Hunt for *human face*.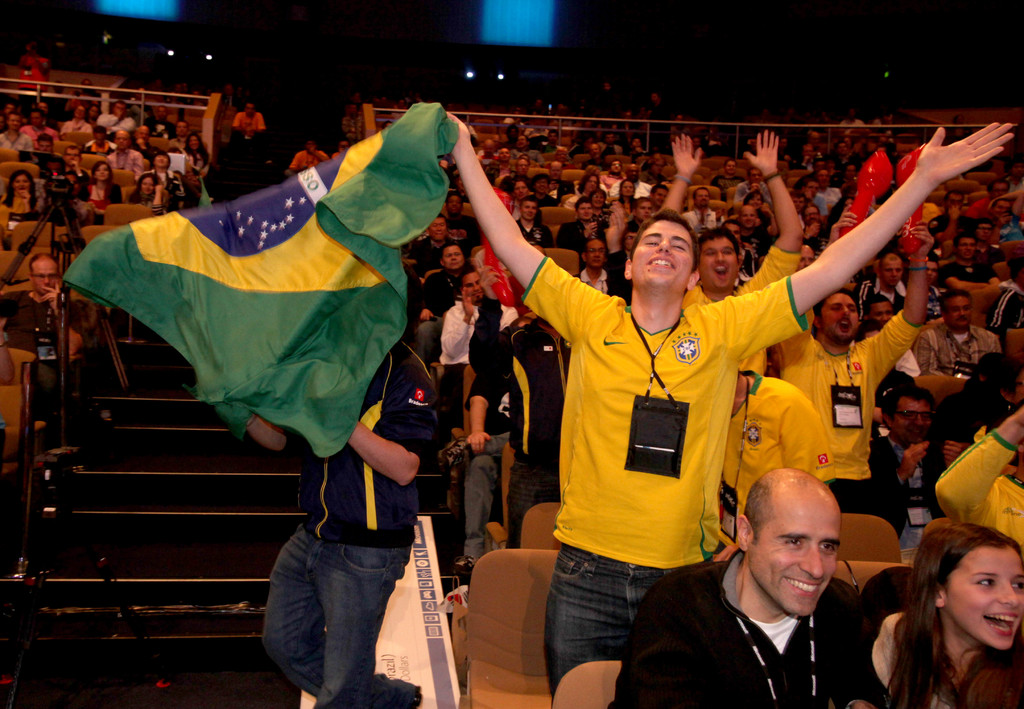
Hunted down at (881, 263, 904, 288).
